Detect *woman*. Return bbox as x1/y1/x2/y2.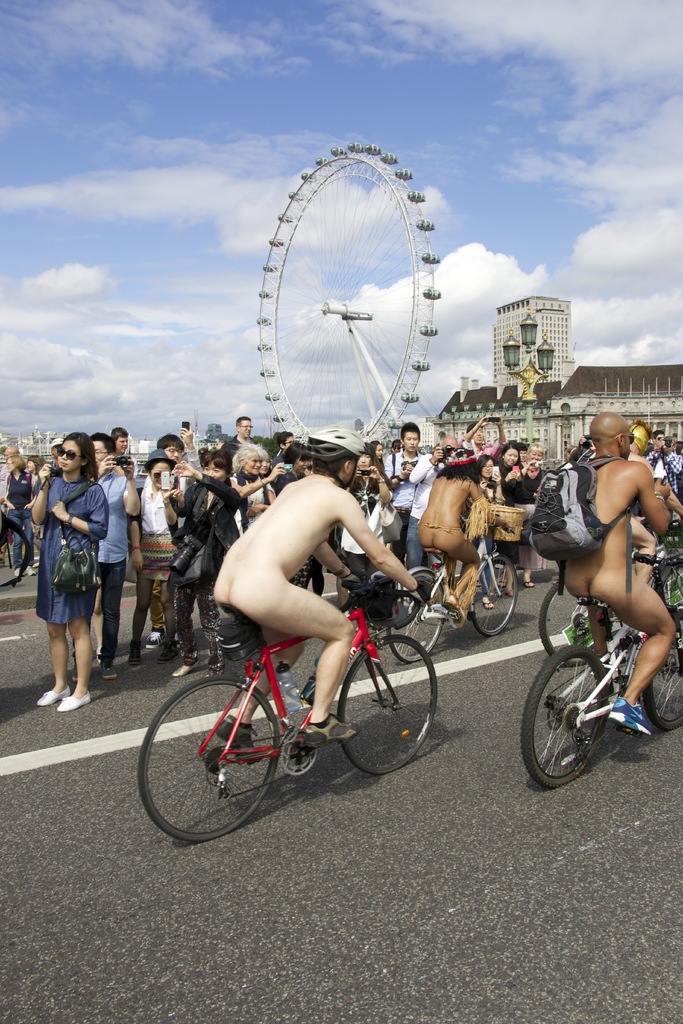
511/440/552/582.
